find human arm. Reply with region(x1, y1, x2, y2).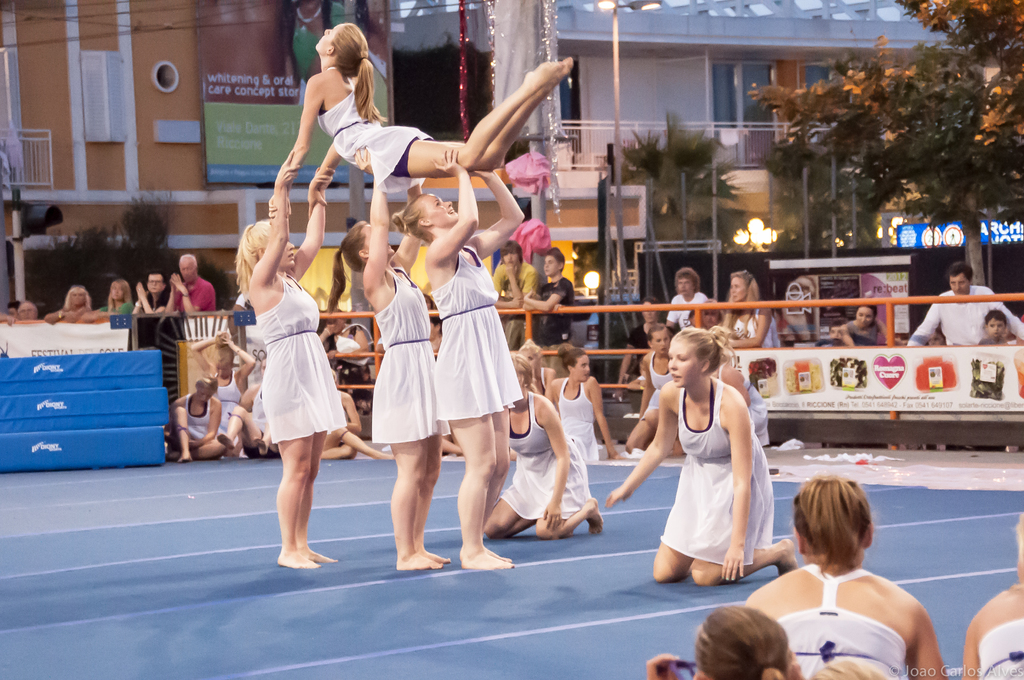
region(138, 282, 180, 314).
